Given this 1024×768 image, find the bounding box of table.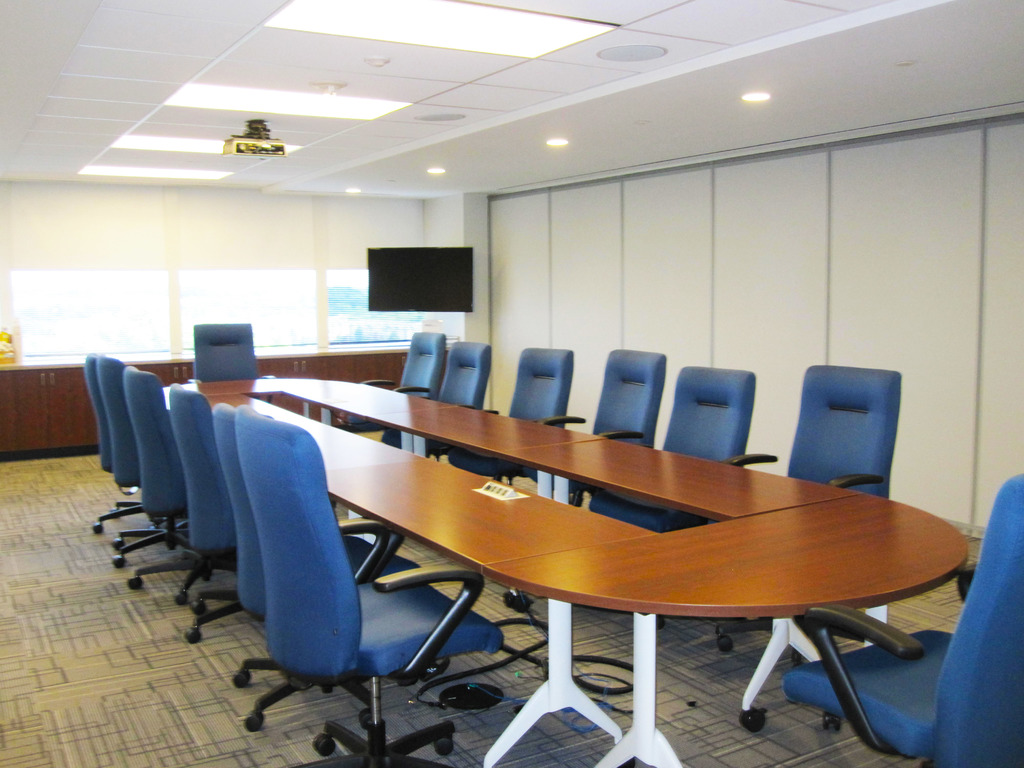
x1=120, y1=372, x2=950, y2=762.
